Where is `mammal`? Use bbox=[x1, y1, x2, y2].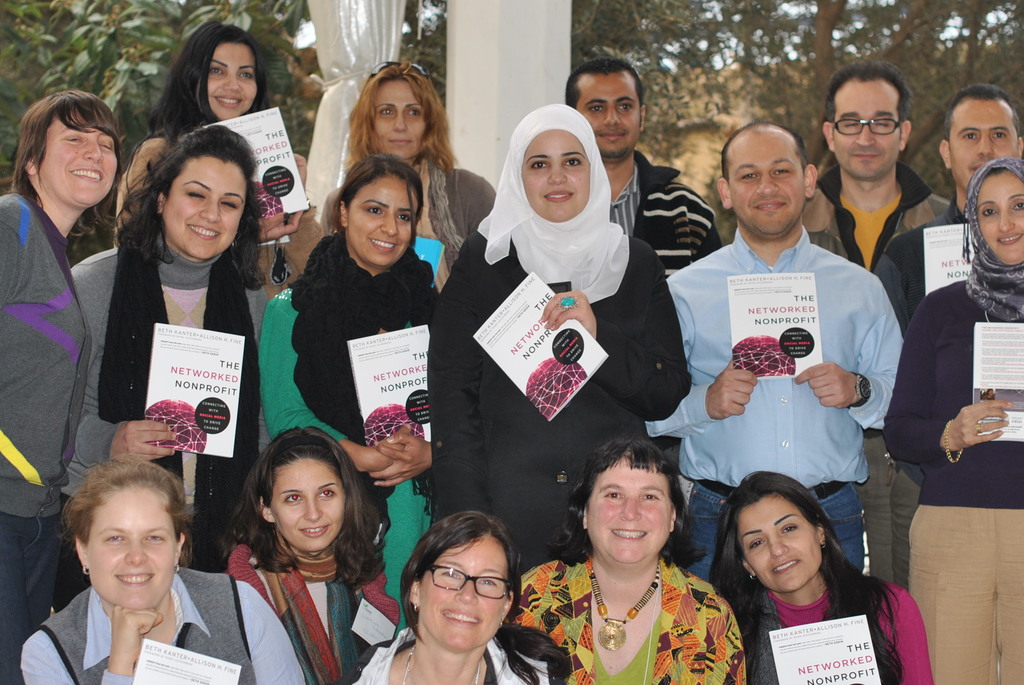
bbox=[810, 58, 959, 274].
